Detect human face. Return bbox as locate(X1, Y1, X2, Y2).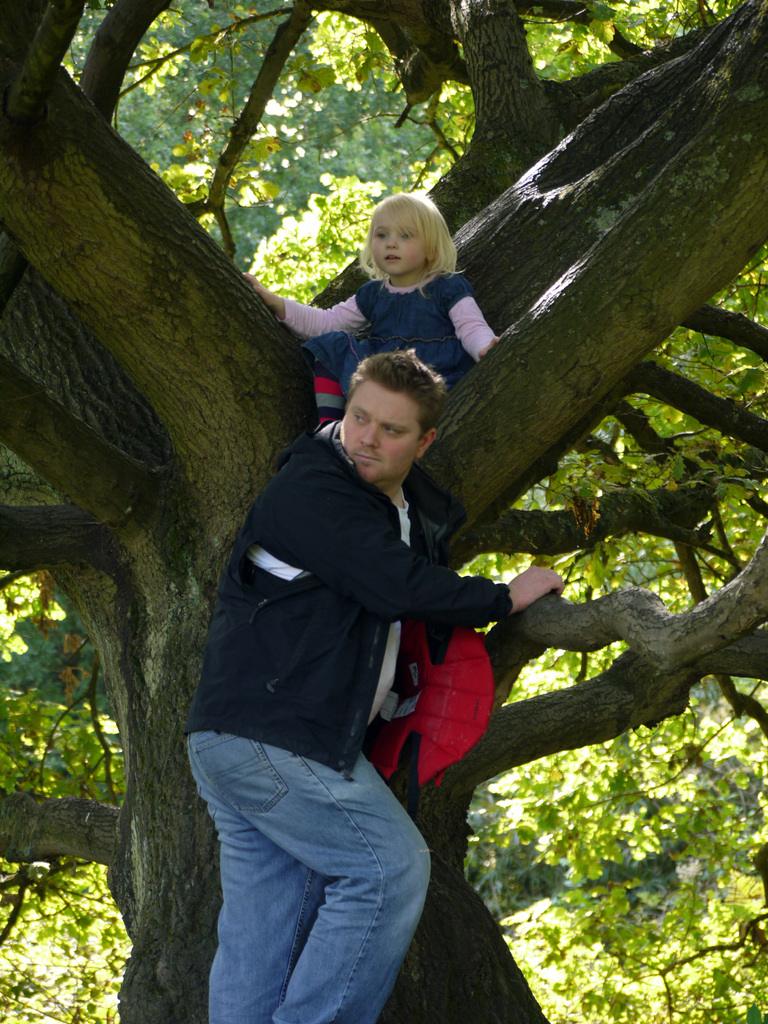
locate(373, 212, 429, 277).
